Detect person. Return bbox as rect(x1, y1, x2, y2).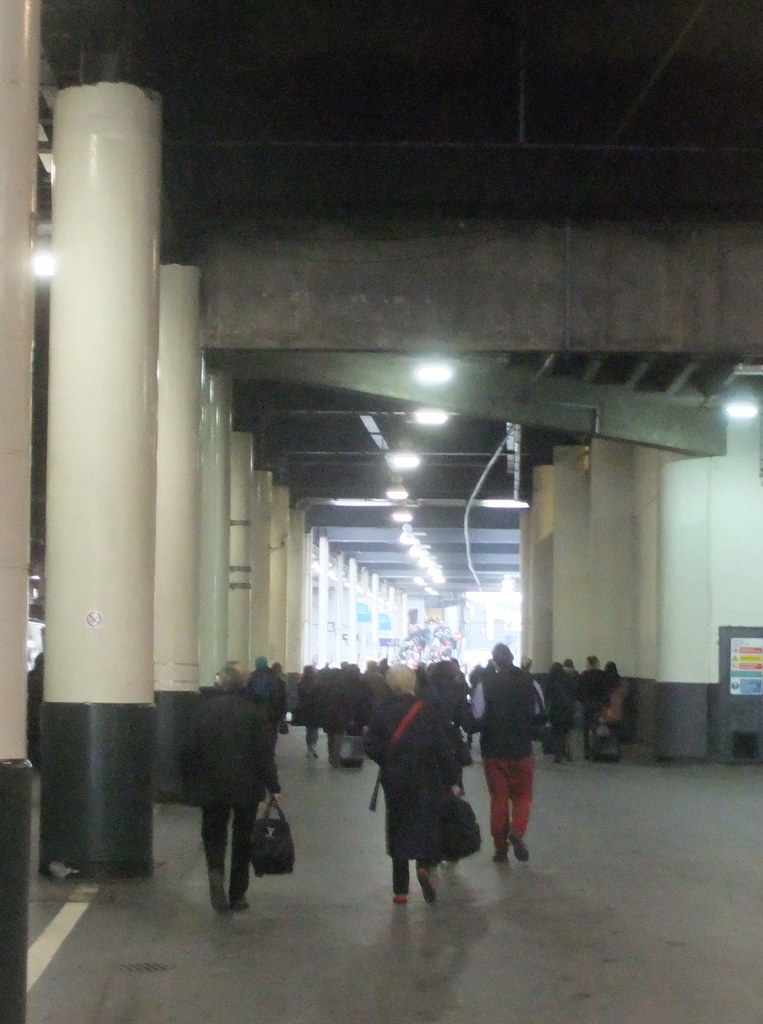
rect(180, 660, 283, 906).
